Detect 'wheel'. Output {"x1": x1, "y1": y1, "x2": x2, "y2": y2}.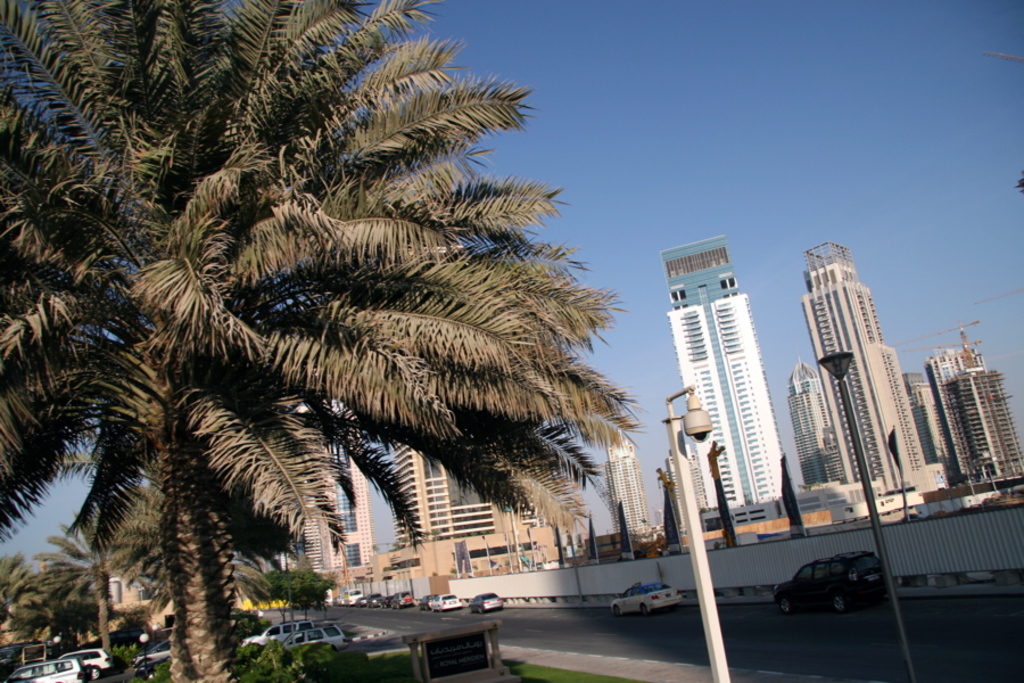
{"x1": 779, "y1": 599, "x2": 794, "y2": 615}.
